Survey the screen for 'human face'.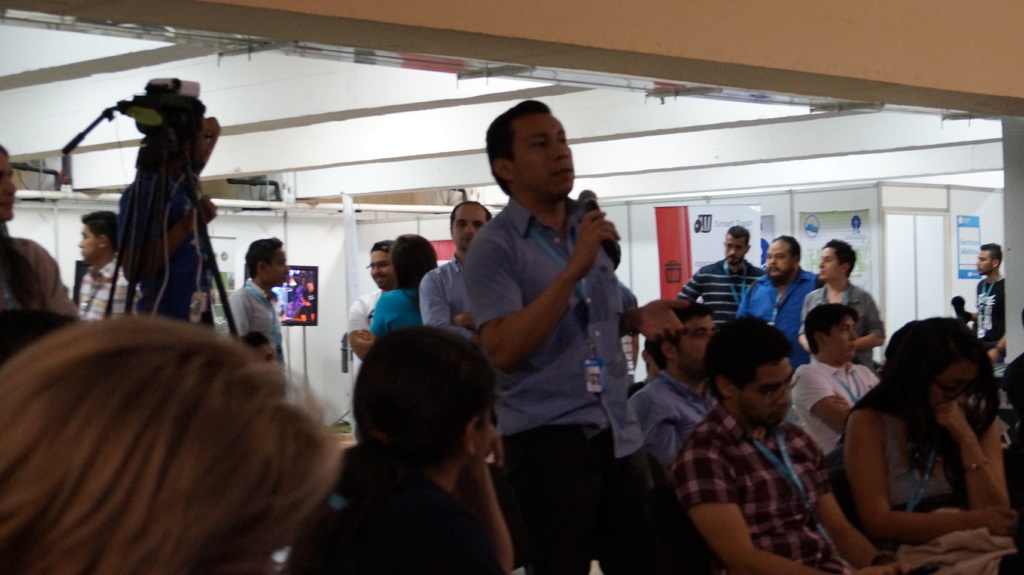
Survey found: select_region(271, 250, 290, 292).
